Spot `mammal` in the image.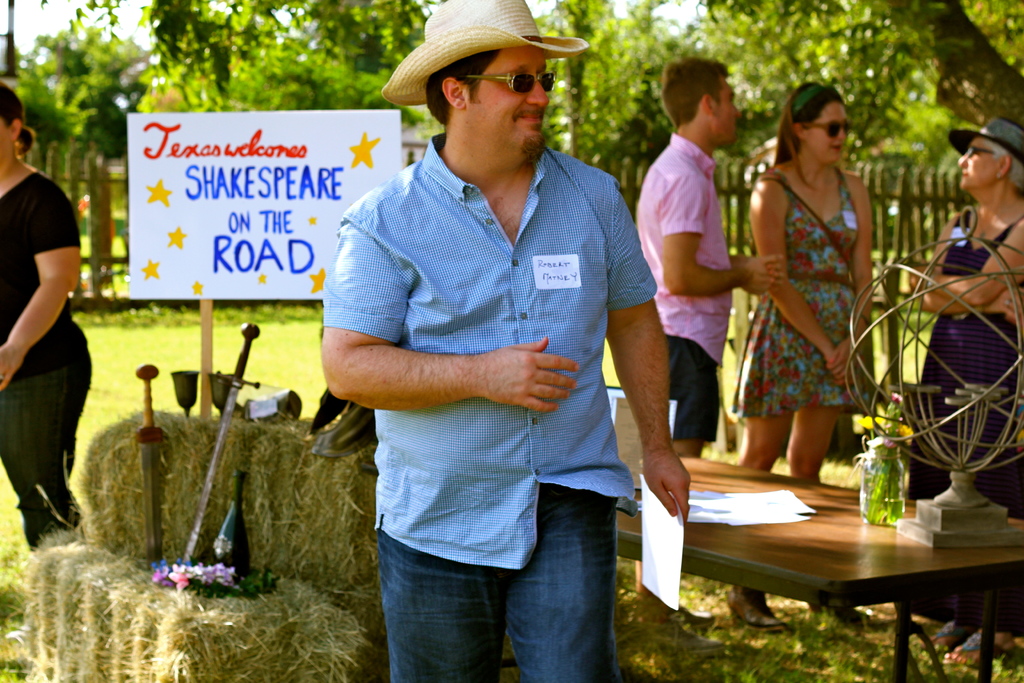
`mammal` found at bbox(916, 117, 1023, 667).
